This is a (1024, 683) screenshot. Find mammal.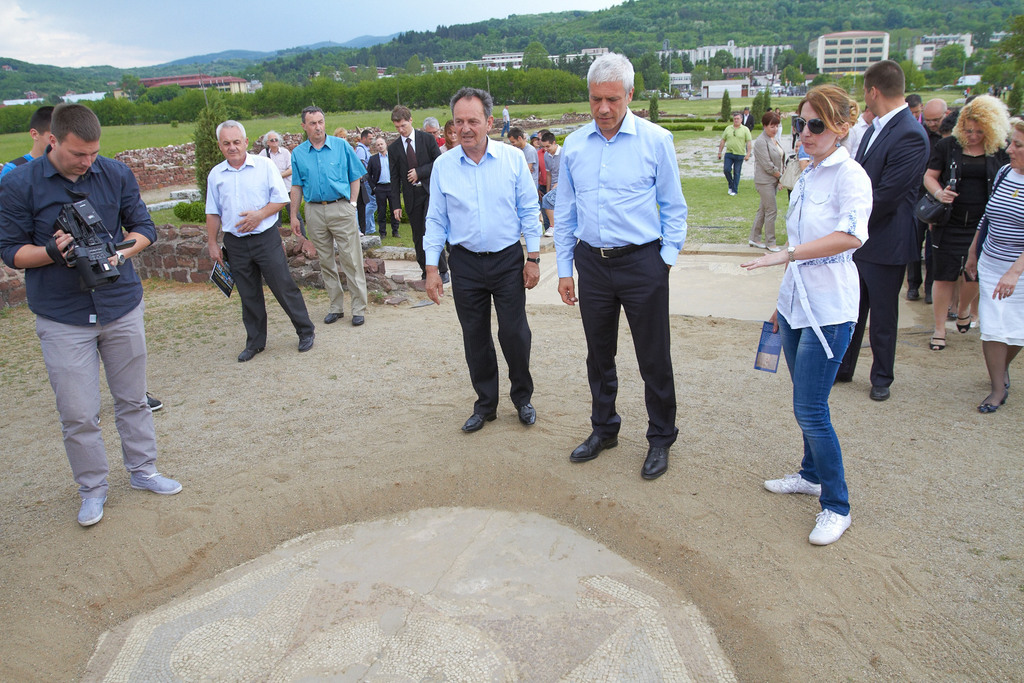
Bounding box: <bbox>421, 115, 445, 147</bbox>.
